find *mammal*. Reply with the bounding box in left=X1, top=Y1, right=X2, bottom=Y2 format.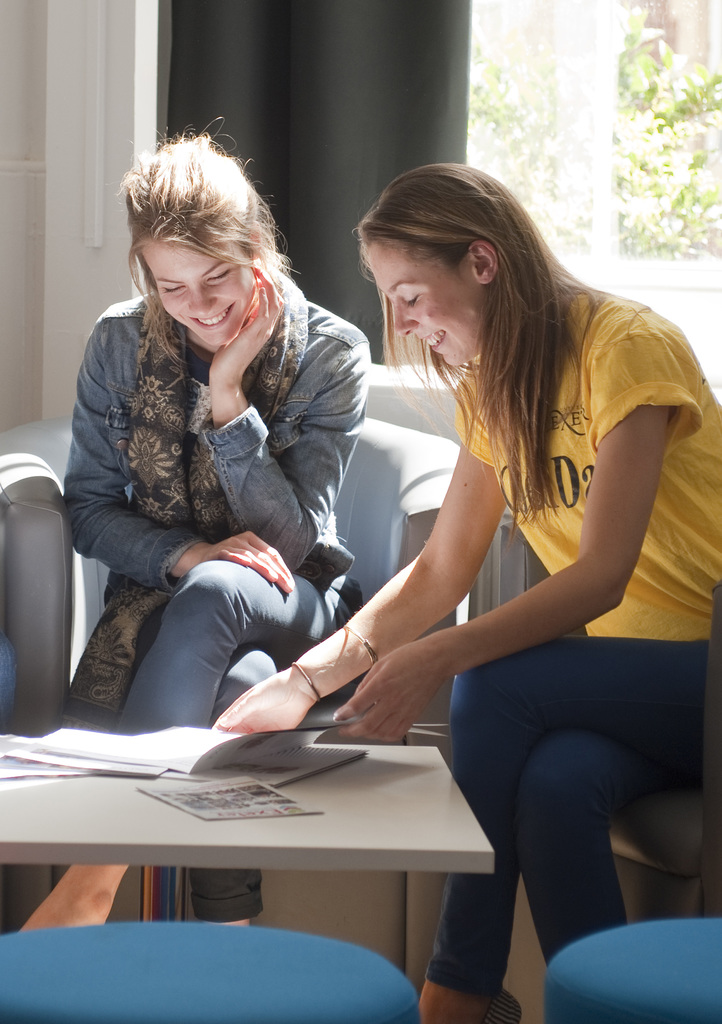
left=12, top=113, right=373, bottom=934.
